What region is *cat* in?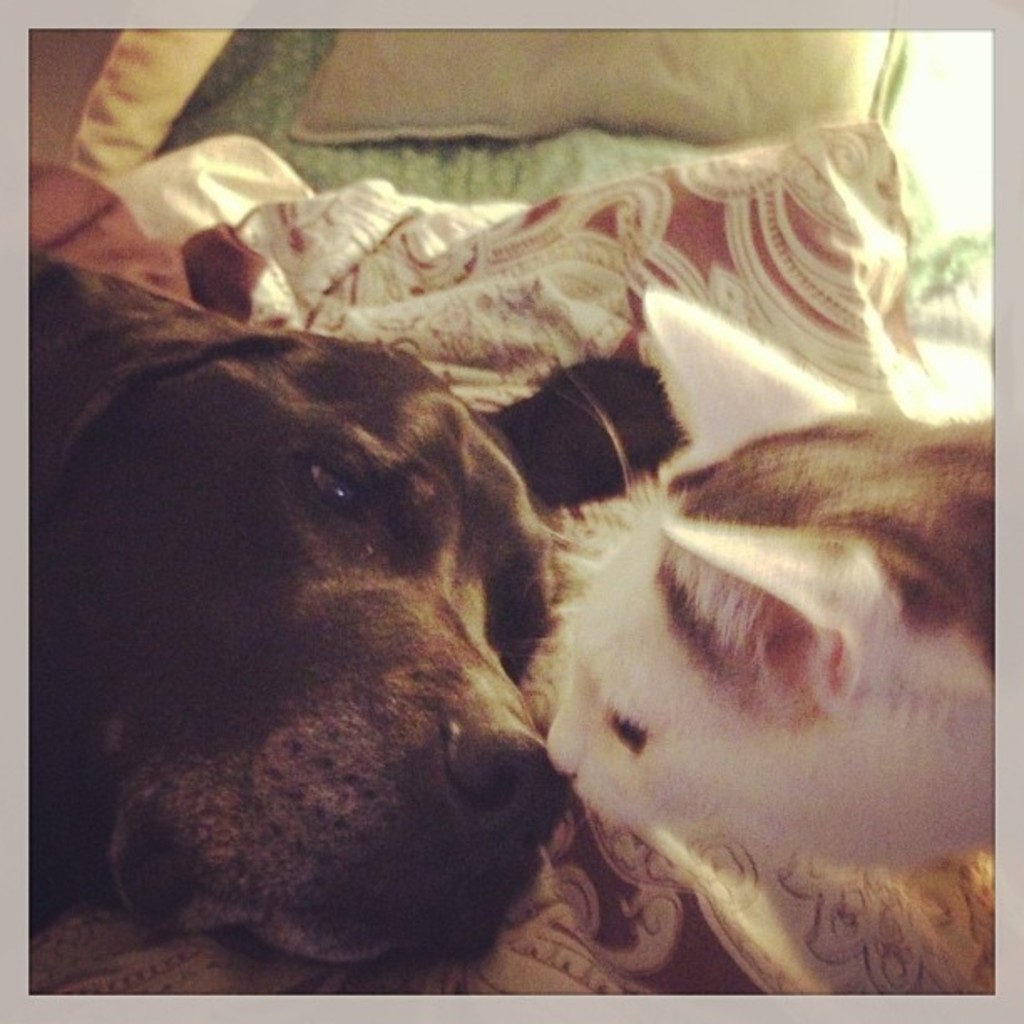
l=535, t=273, r=1002, b=848.
